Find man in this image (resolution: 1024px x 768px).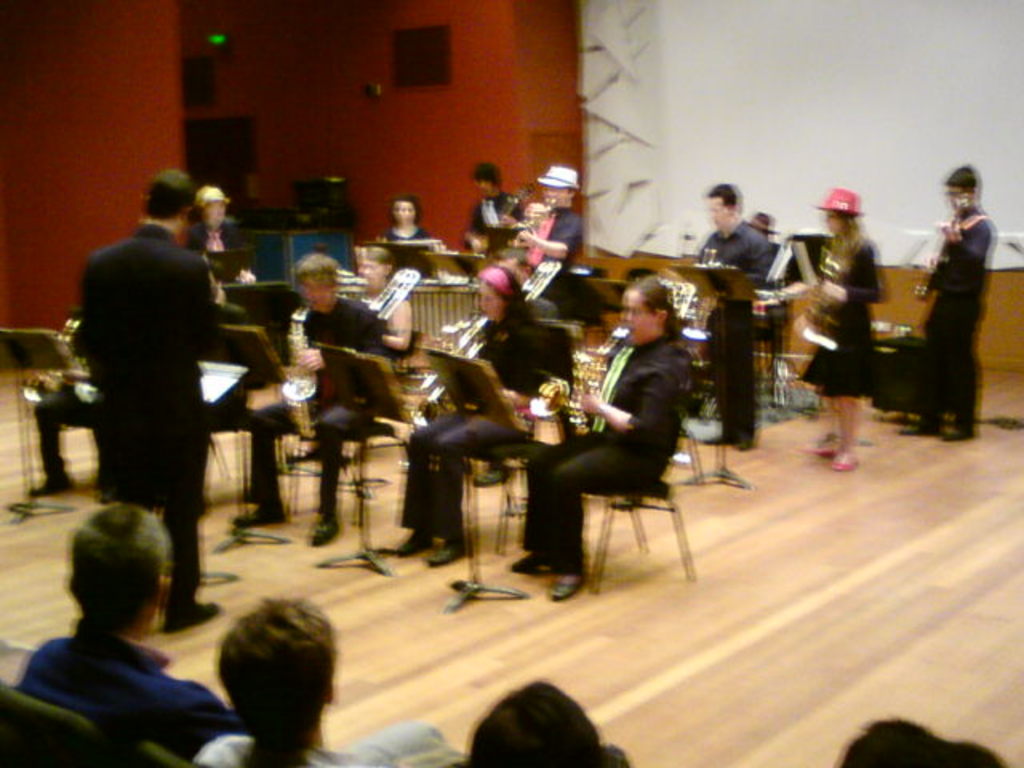
[466,157,531,262].
